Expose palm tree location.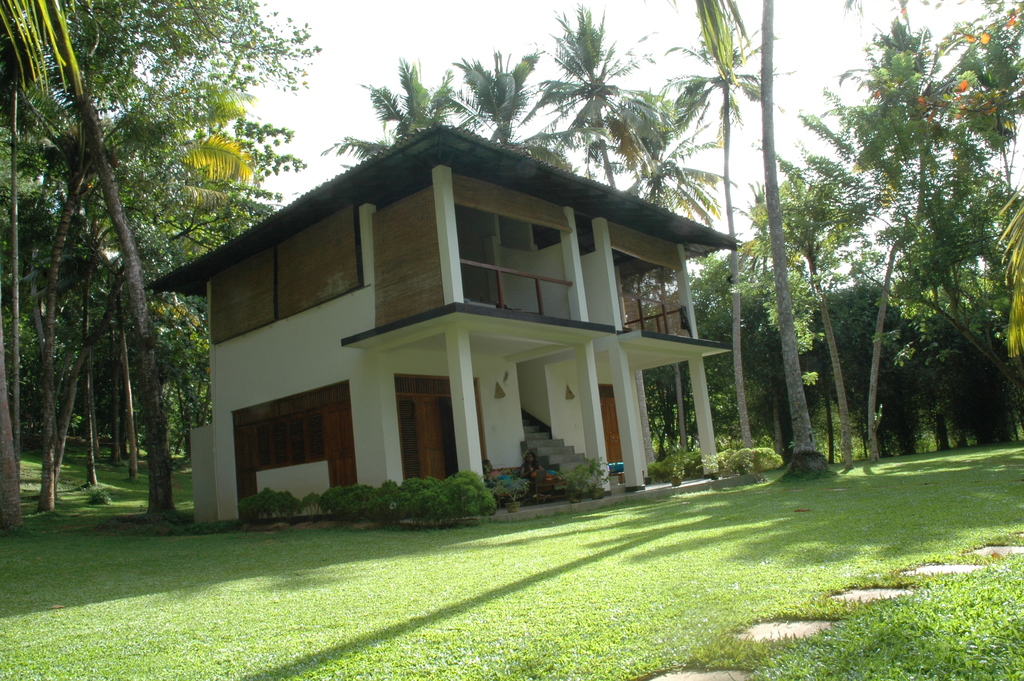
Exposed at select_region(818, 137, 877, 311).
